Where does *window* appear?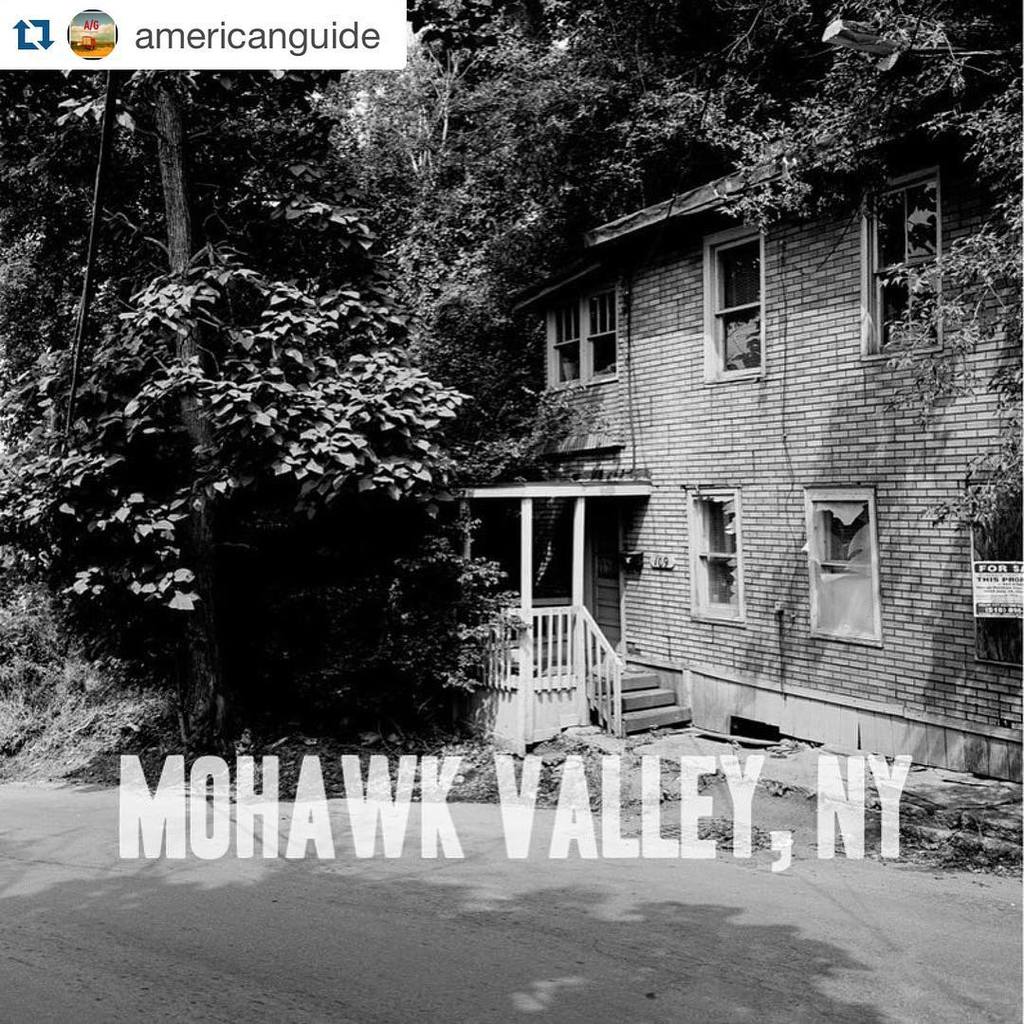
Appears at select_region(686, 489, 745, 625).
